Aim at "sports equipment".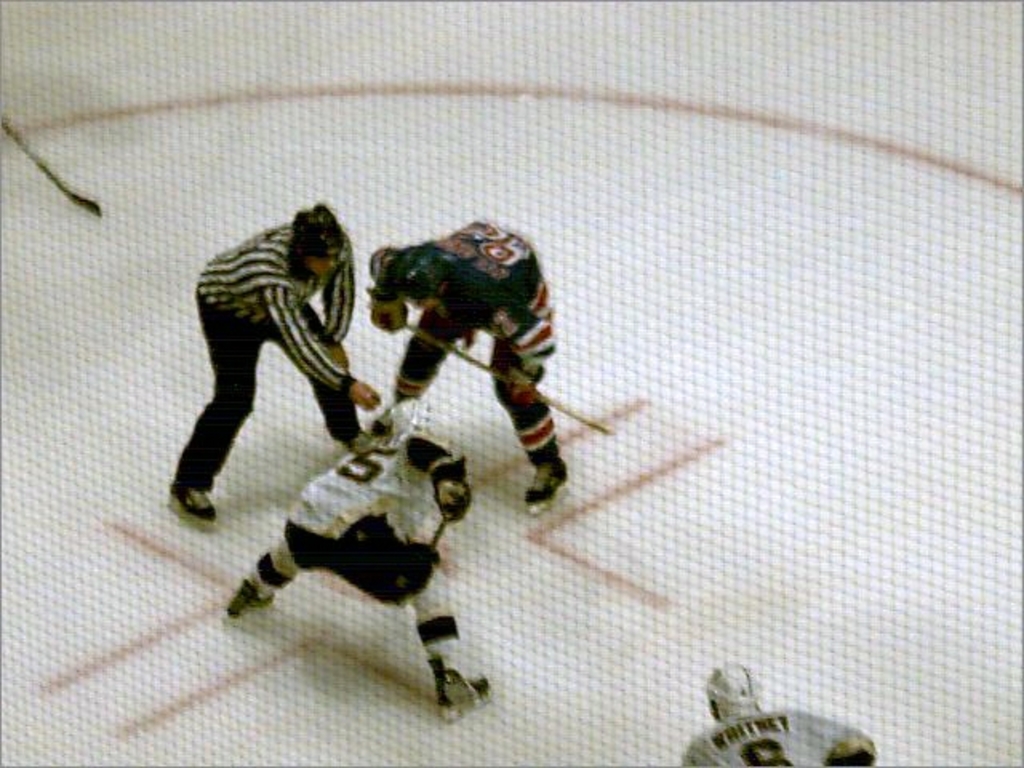
Aimed at x1=435, y1=664, x2=498, y2=728.
